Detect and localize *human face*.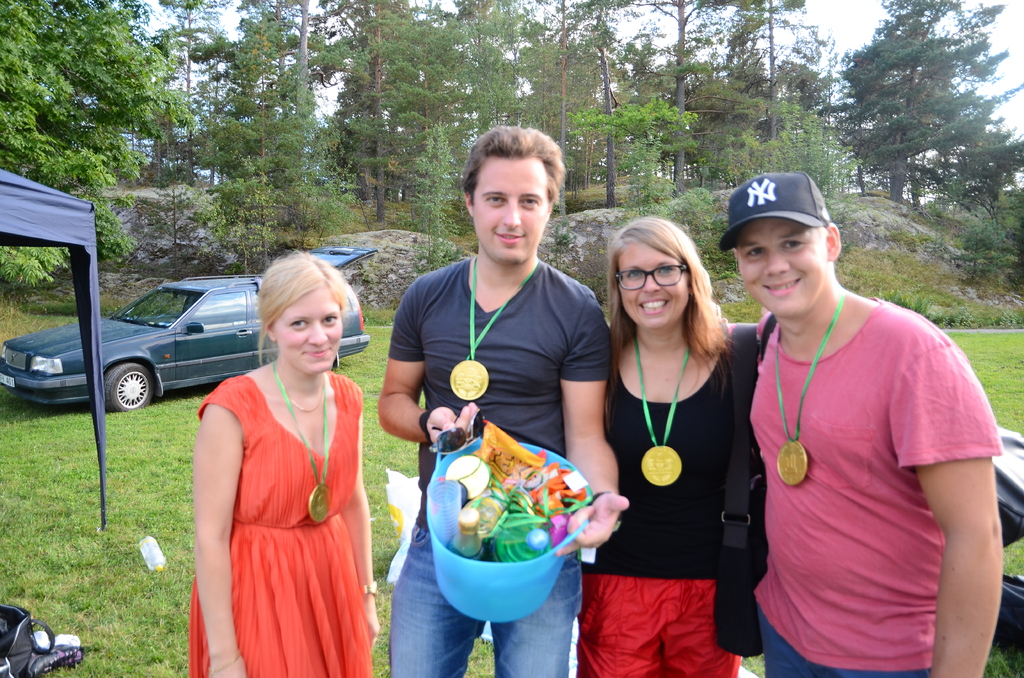
Localized at bbox=[472, 154, 551, 266].
